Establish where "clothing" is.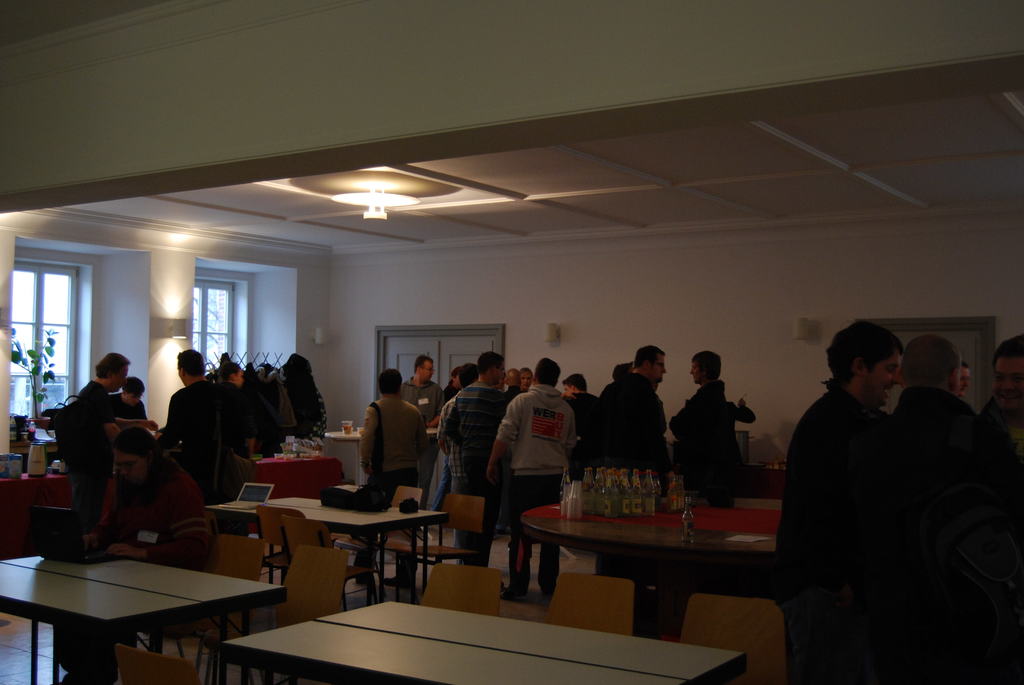
Established at {"x1": 598, "y1": 374, "x2": 673, "y2": 496}.
